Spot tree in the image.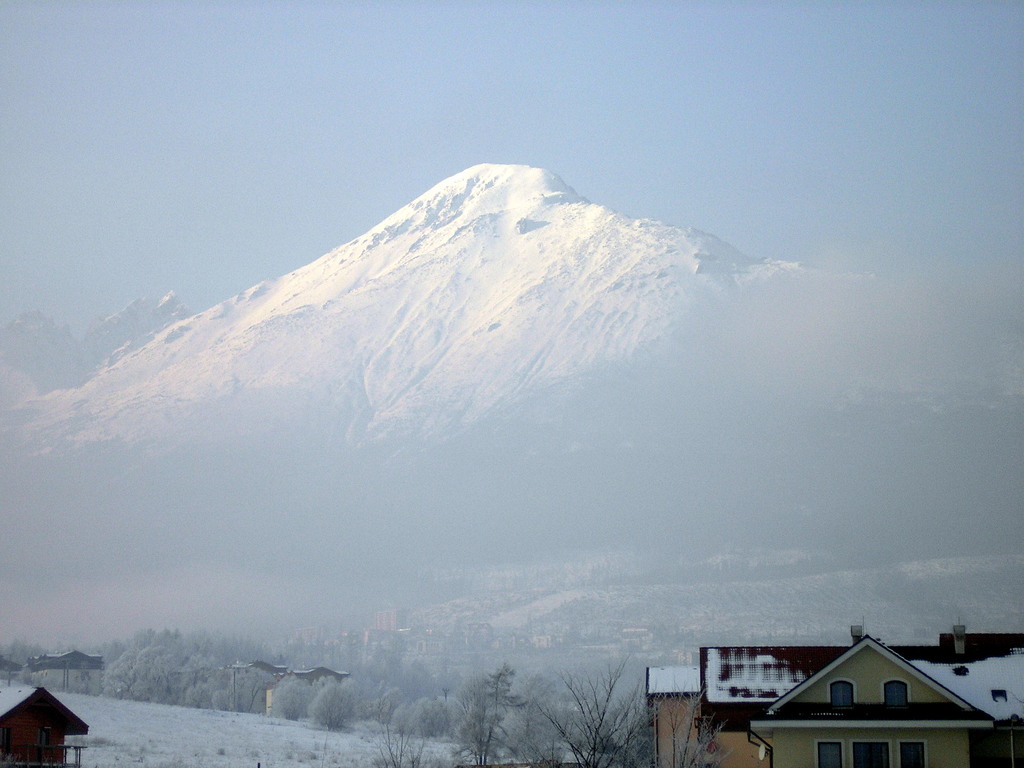
tree found at BBox(632, 671, 732, 767).
